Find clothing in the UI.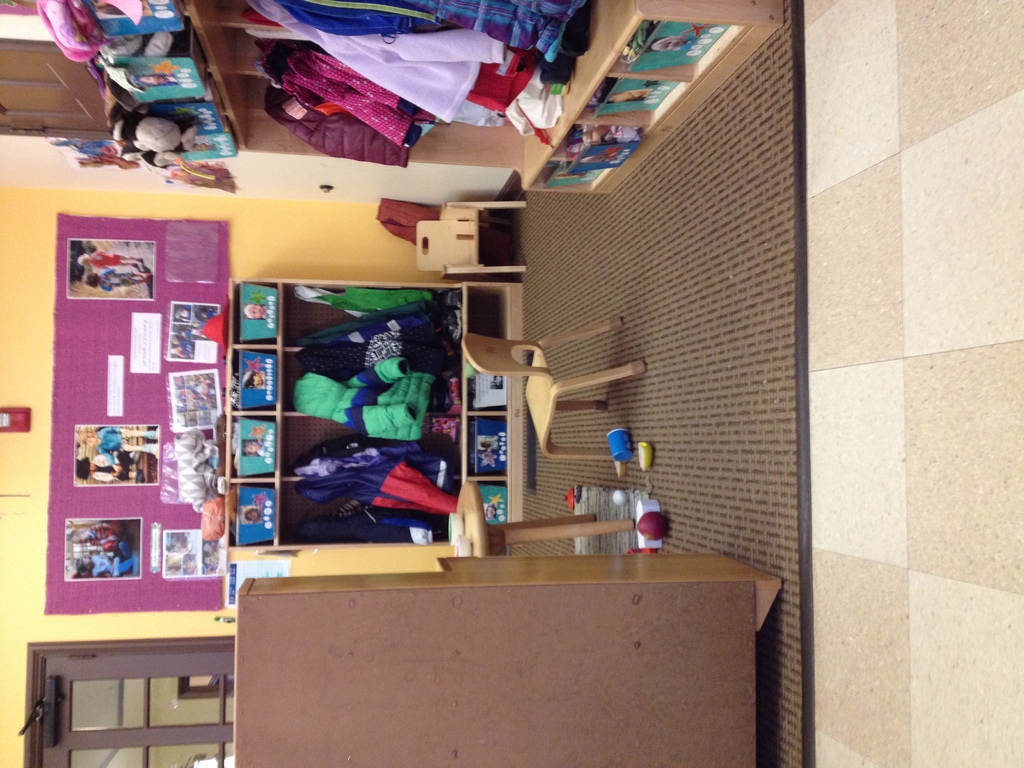
UI element at box=[291, 358, 442, 444].
